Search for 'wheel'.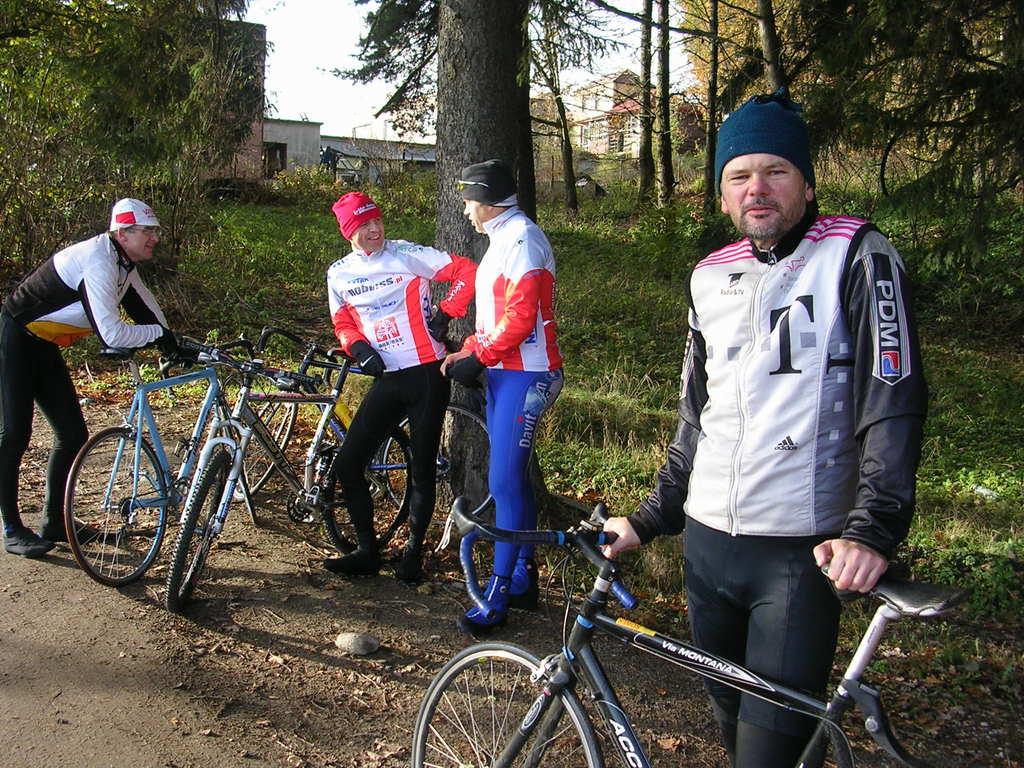
Found at [378, 403, 495, 527].
